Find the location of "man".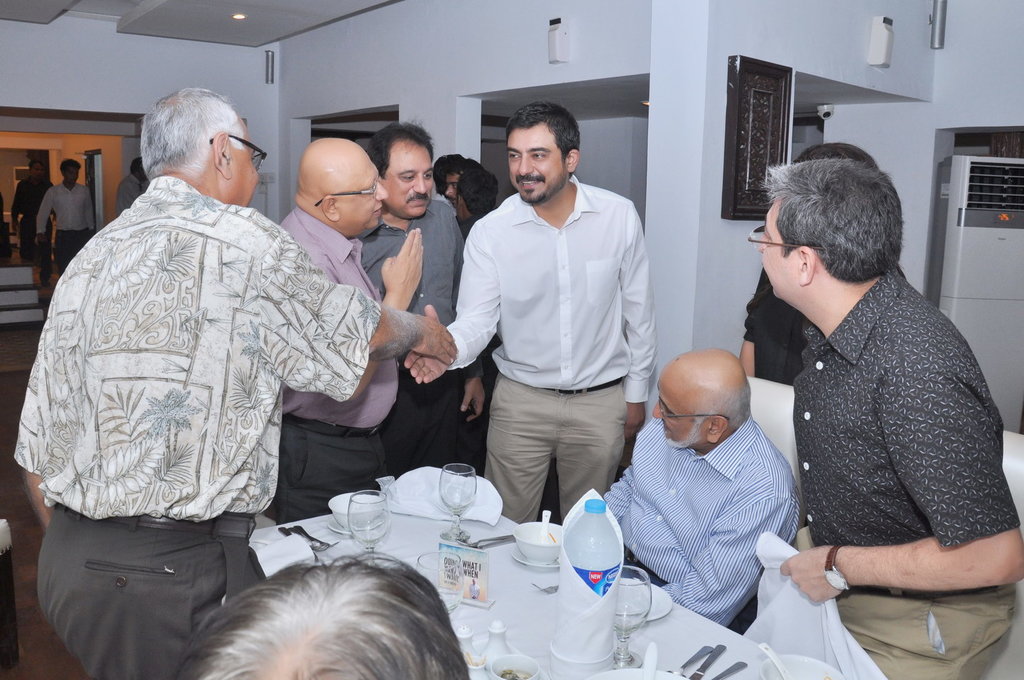
Location: <region>747, 158, 1023, 679</region>.
